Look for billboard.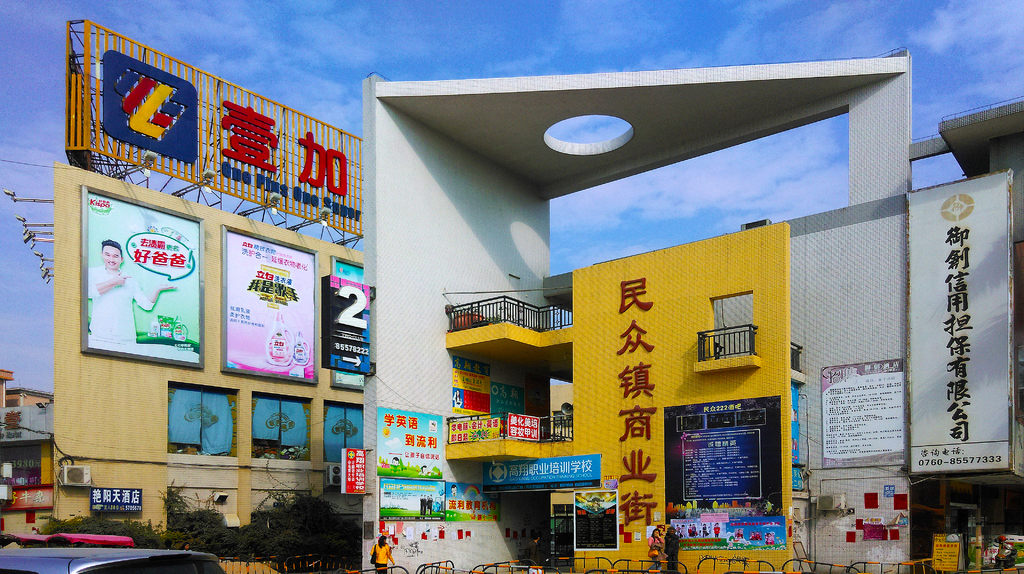
Found: [378,472,450,522].
